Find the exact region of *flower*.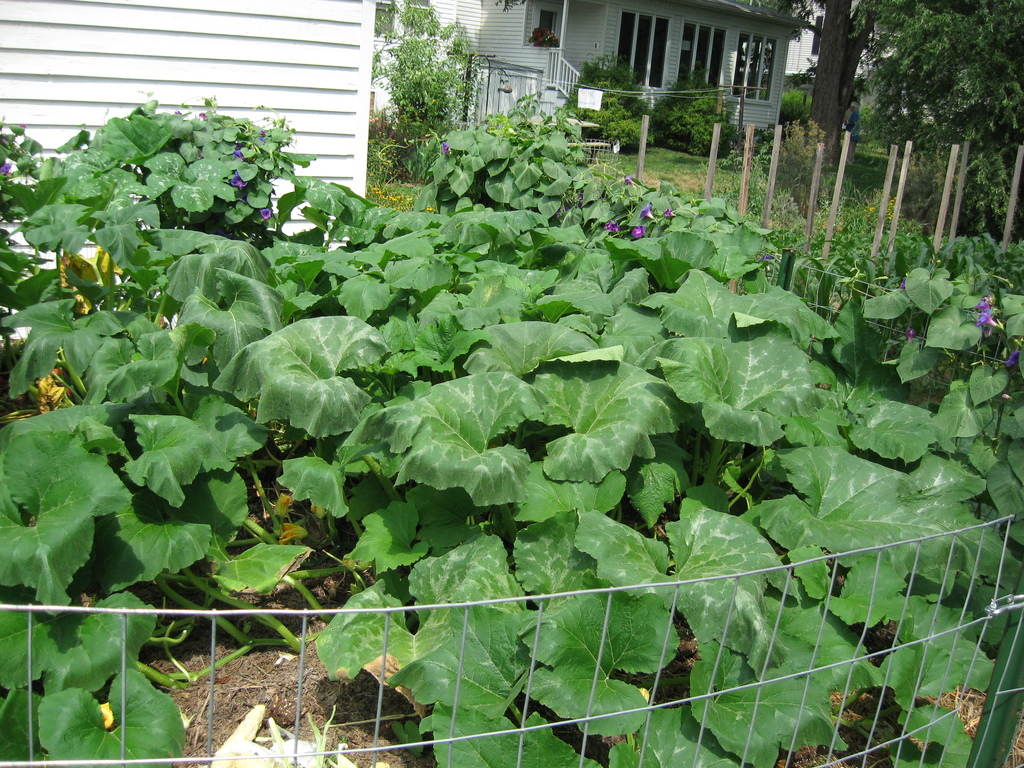
Exact region: [x1=1012, y1=348, x2=1018, y2=365].
